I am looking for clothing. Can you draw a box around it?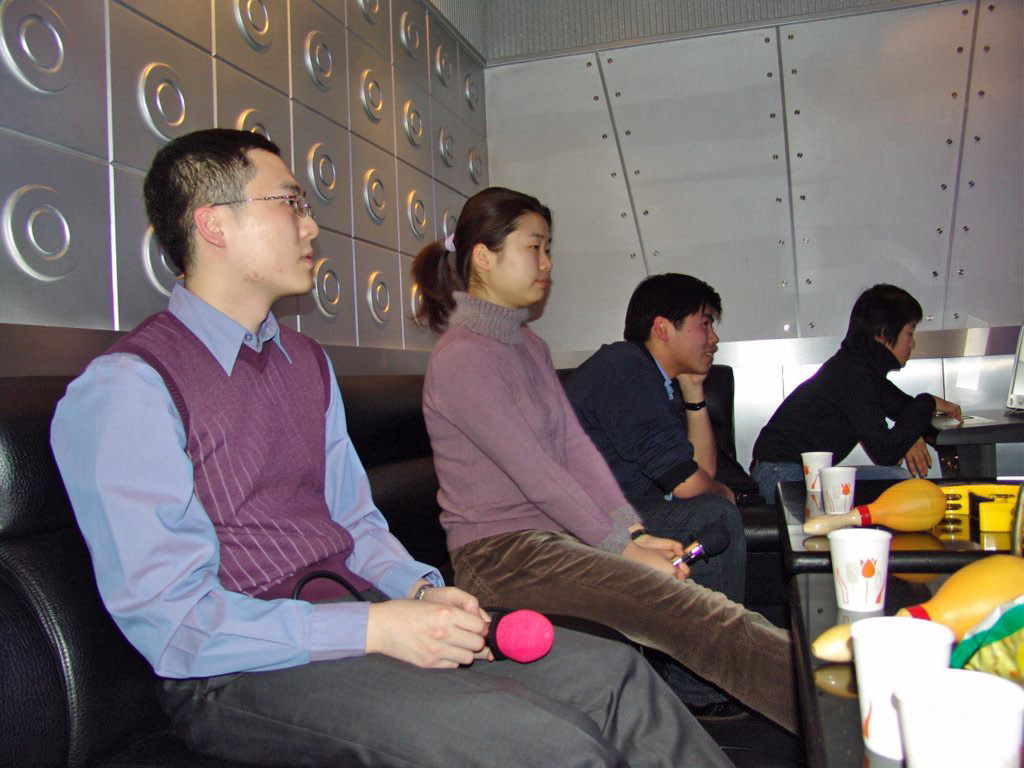
Sure, the bounding box is 555,340,748,712.
